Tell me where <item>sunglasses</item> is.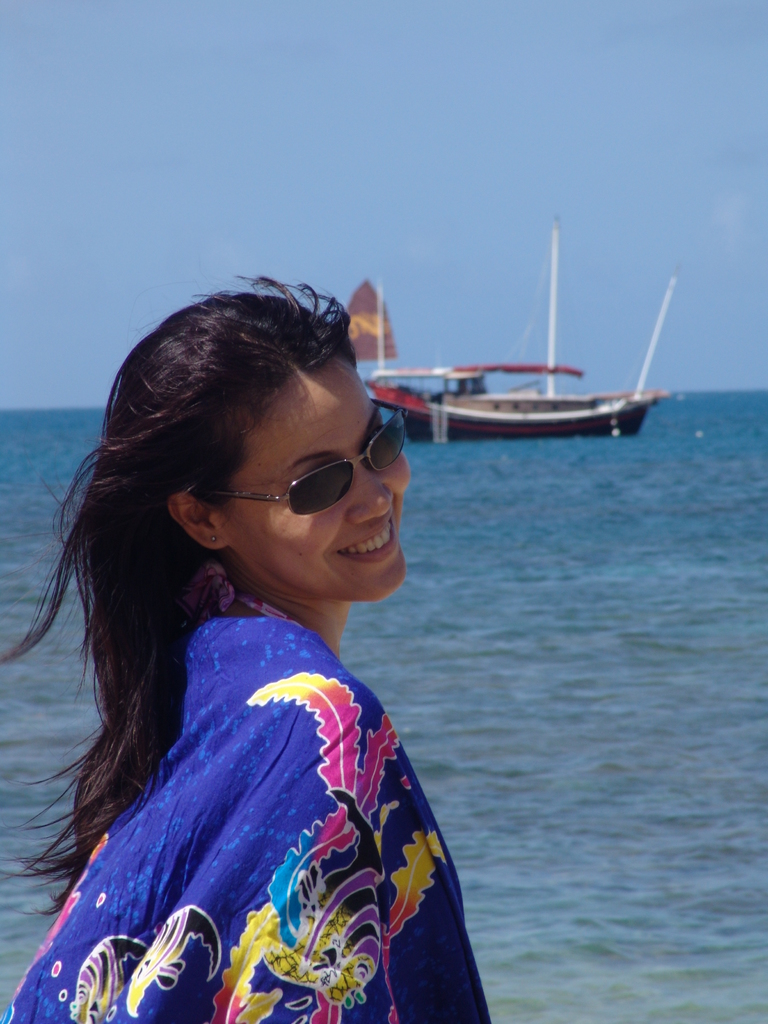
<item>sunglasses</item> is at box=[190, 408, 411, 519].
